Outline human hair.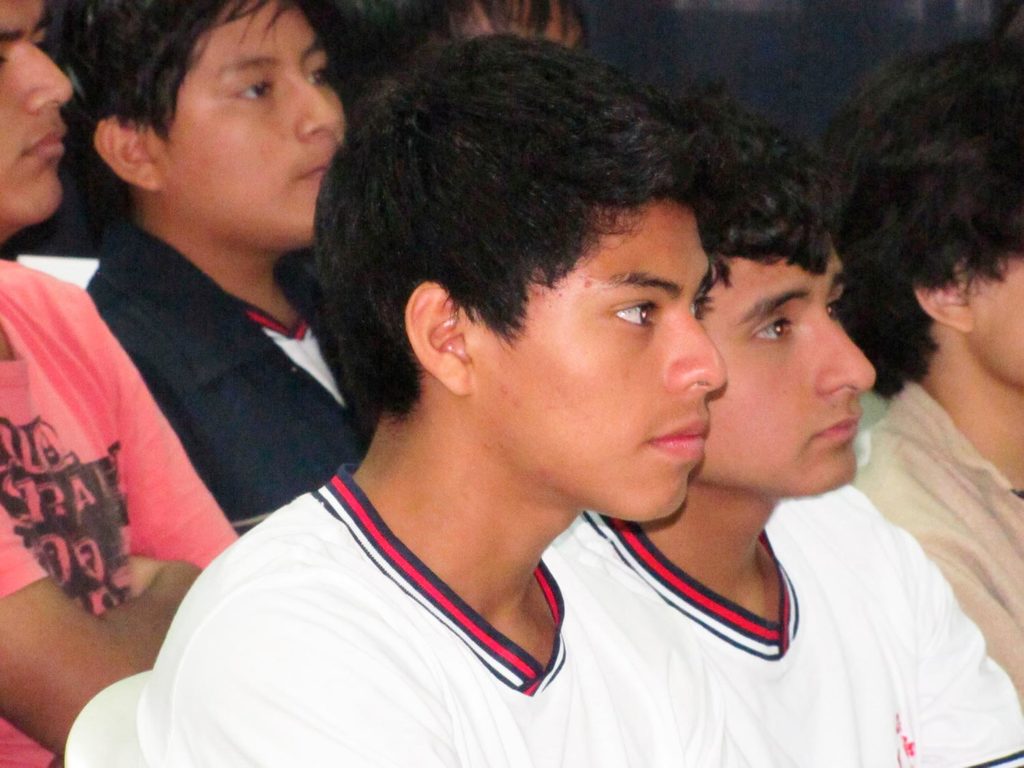
Outline: 94/7/352/205.
